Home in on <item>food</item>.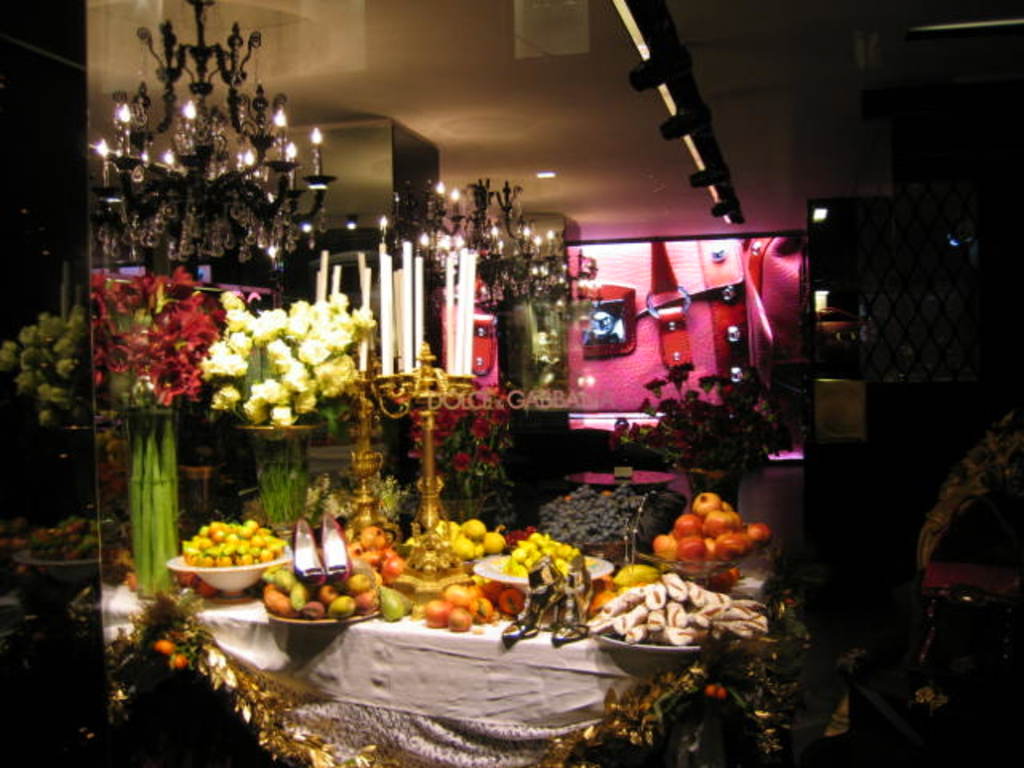
Homed in at 182 517 290 563.
